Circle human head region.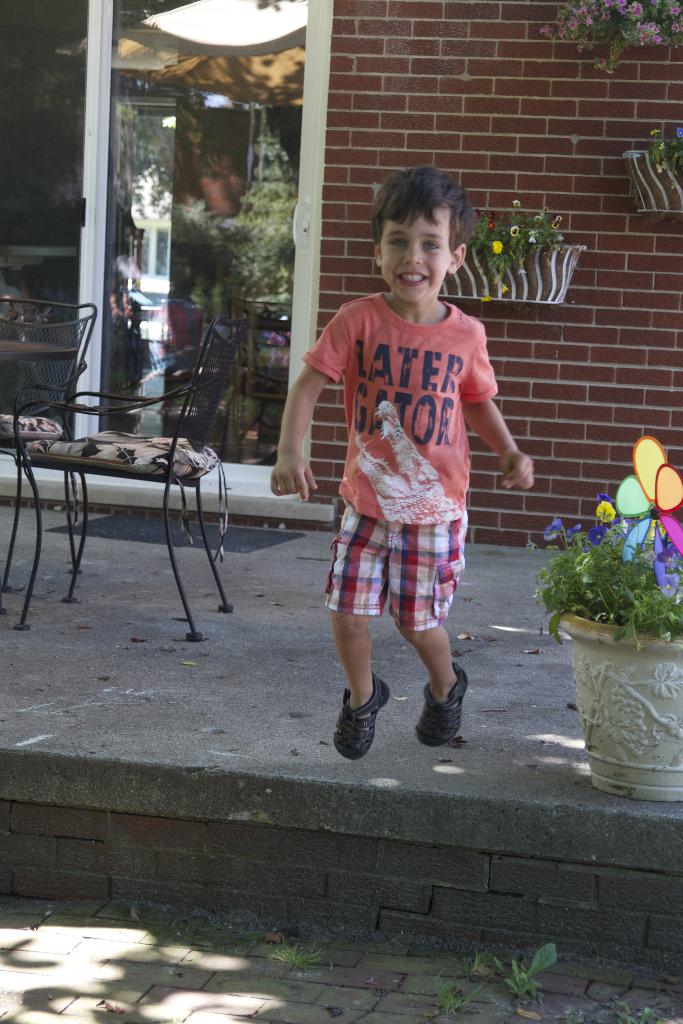
Region: l=372, t=159, r=480, b=284.
